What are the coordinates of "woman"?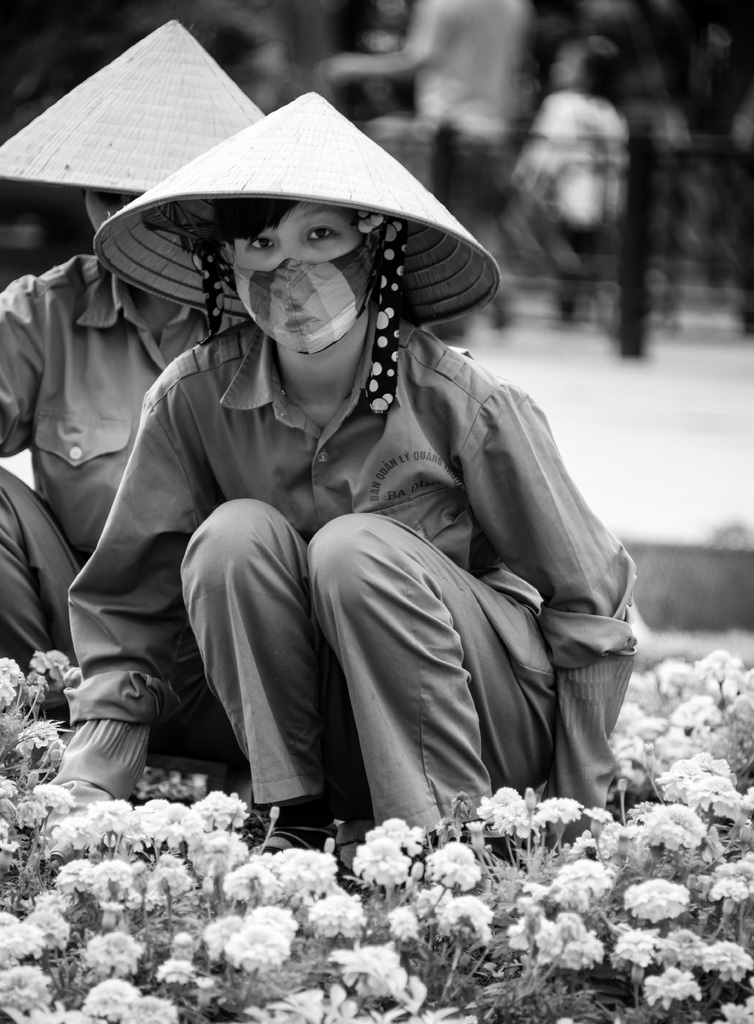
BBox(108, 142, 580, 909).
